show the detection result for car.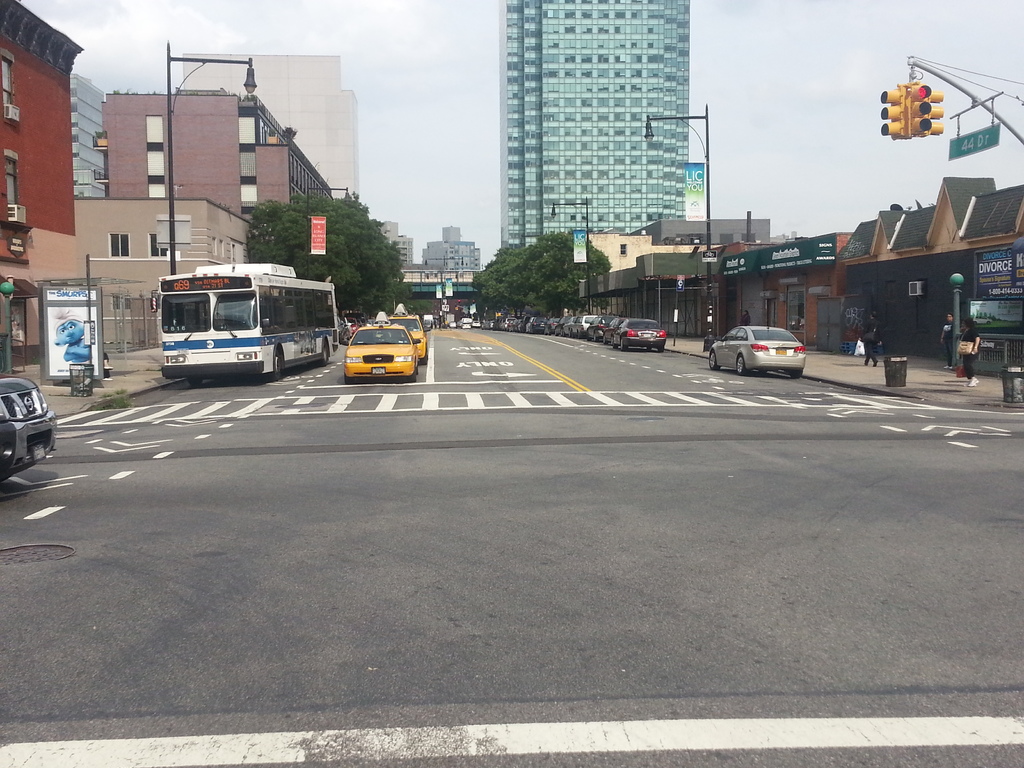
387, 304, 429, 364.
